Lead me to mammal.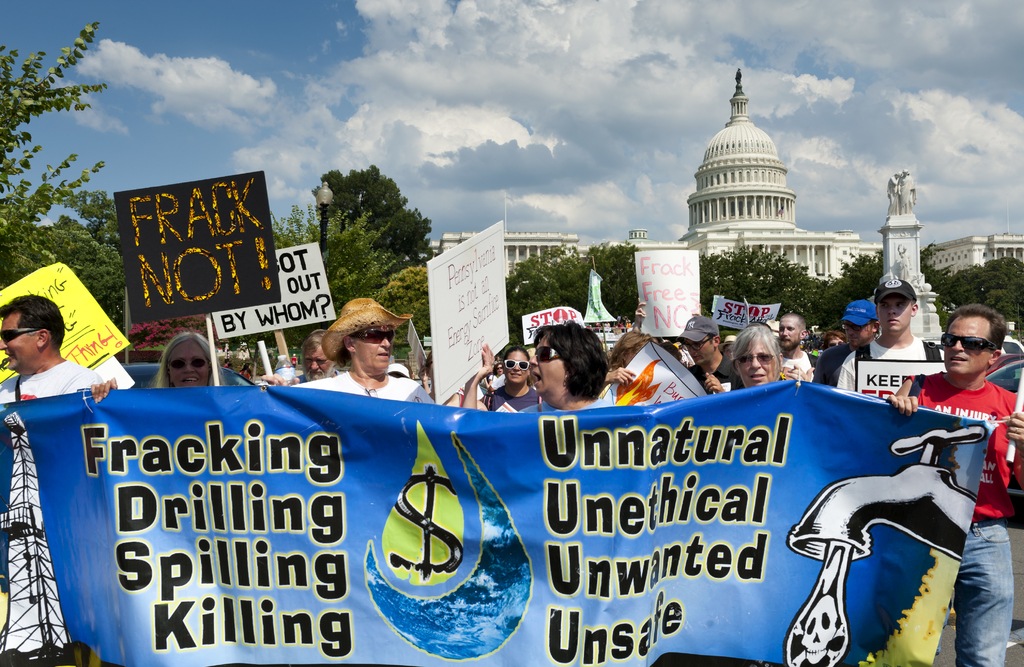
Lead to bbox=(506, 318, 610, 416).
